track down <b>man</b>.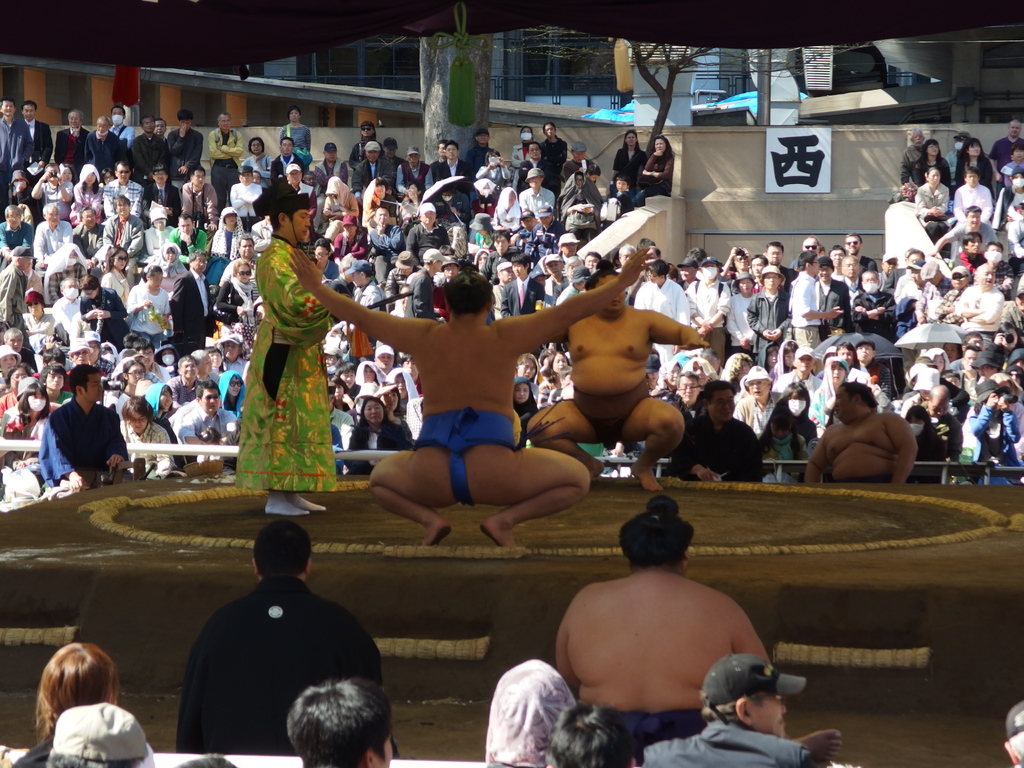
Tracked to <box>676,374,705,405</box>.
